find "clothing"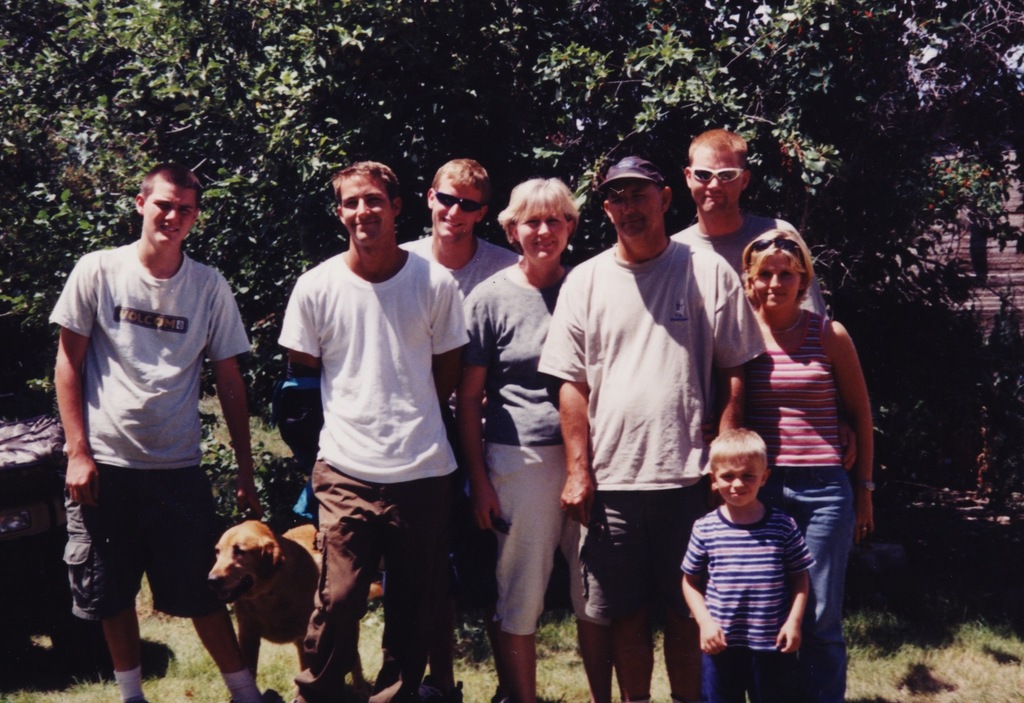
(404,215,536,592)
